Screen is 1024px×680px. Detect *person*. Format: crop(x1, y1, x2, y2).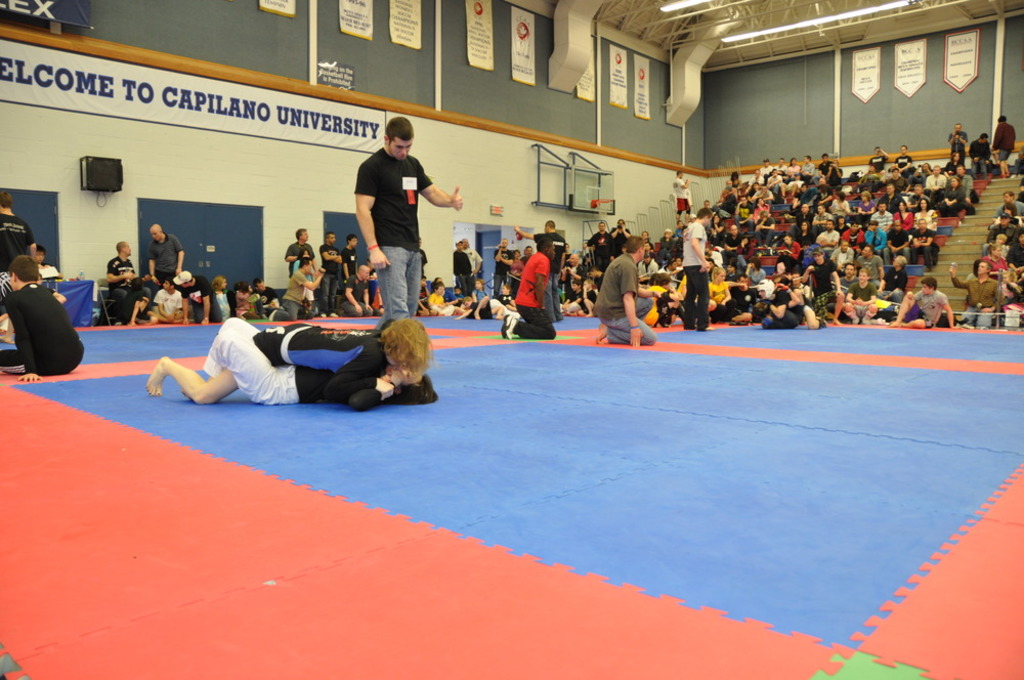
crop(350, 108, 439, 316).
